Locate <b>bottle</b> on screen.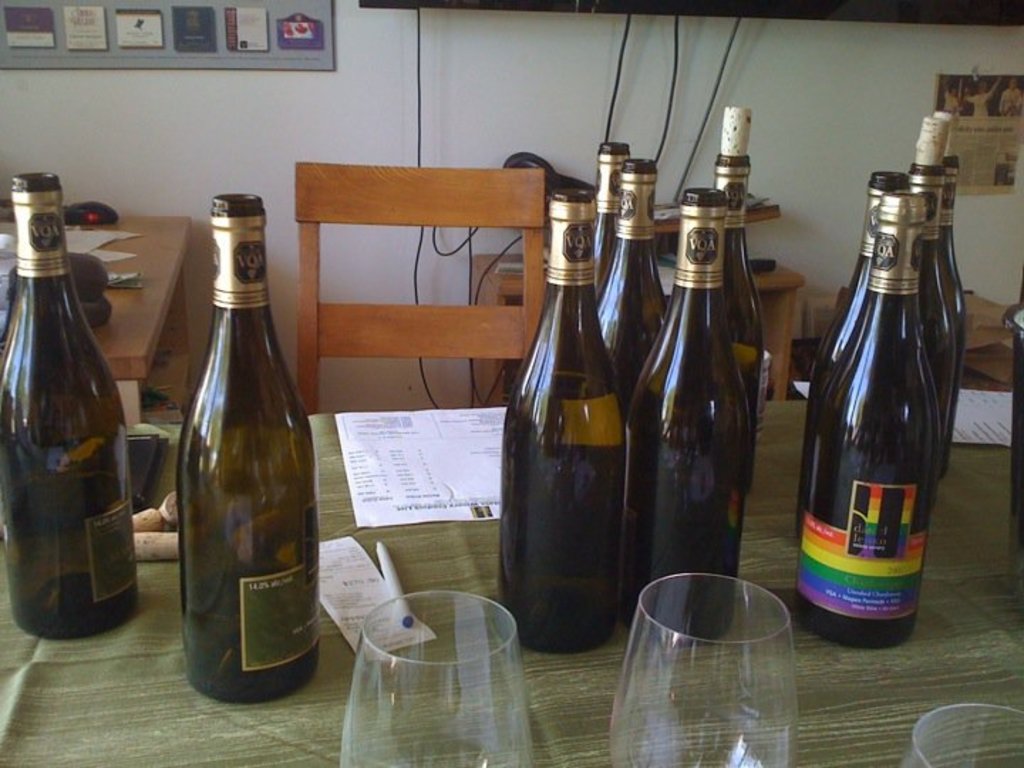
On screen at select_region(495, 191, 636, 651).
